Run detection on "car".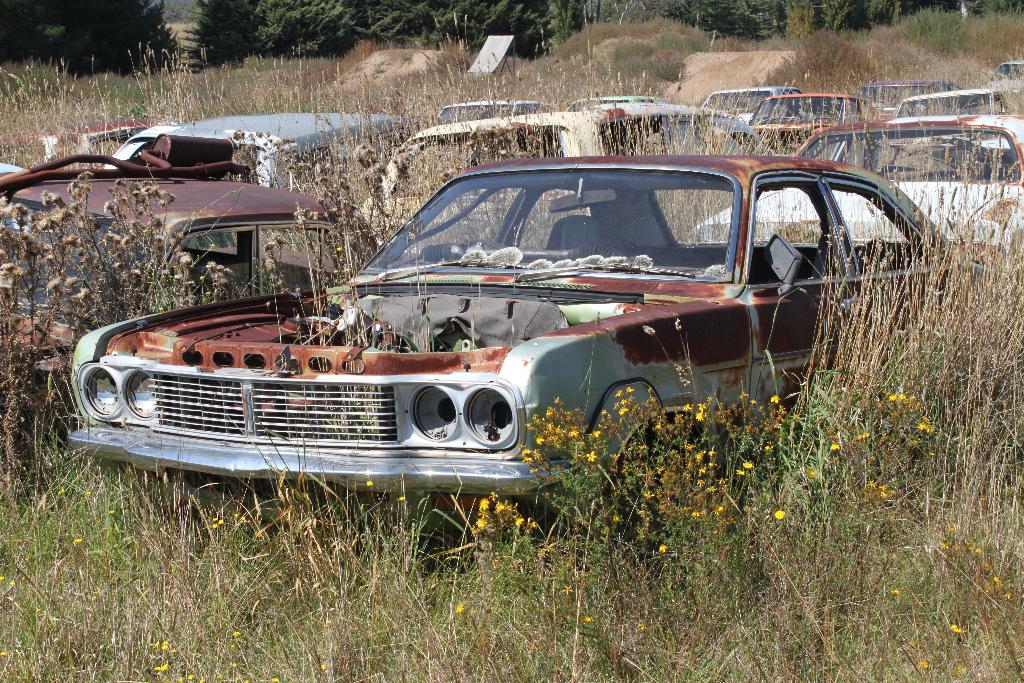
Result: bbox(751, 92, 890, 158).
